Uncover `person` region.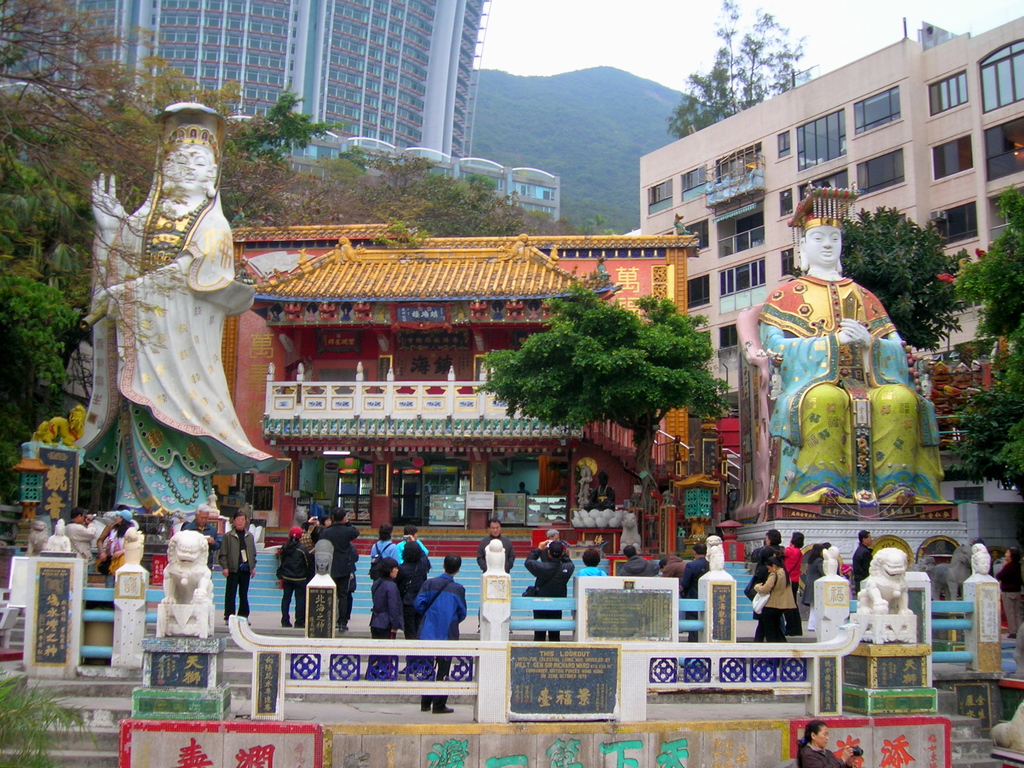
Uncovered: left=758, top=186, right=950, bottom=505.
